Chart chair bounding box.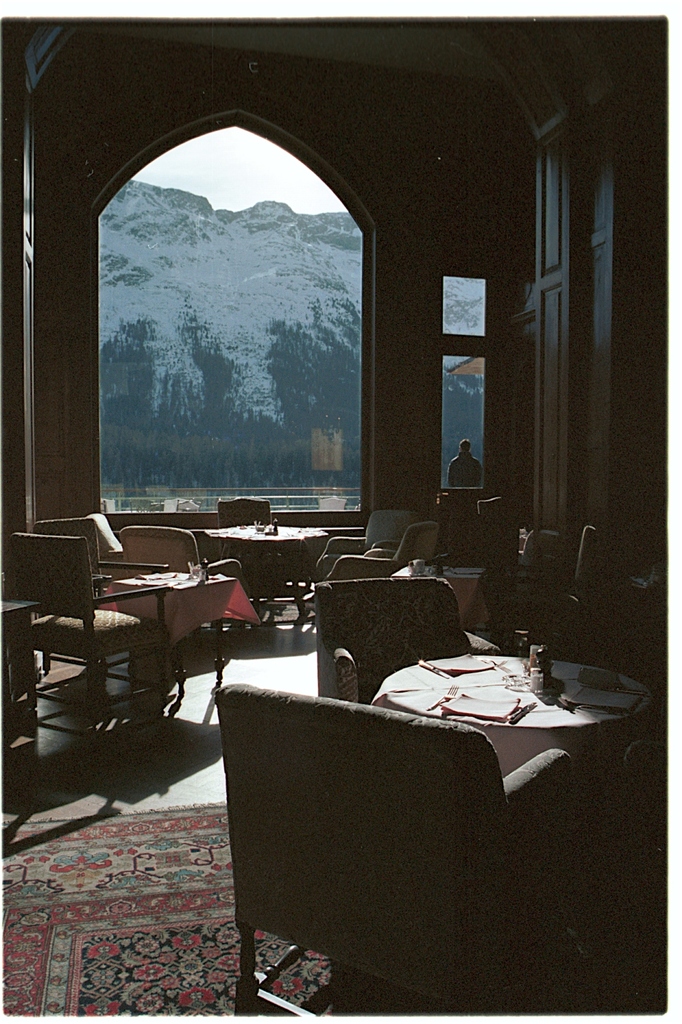
Charted: [24, 522, 171, 669].
